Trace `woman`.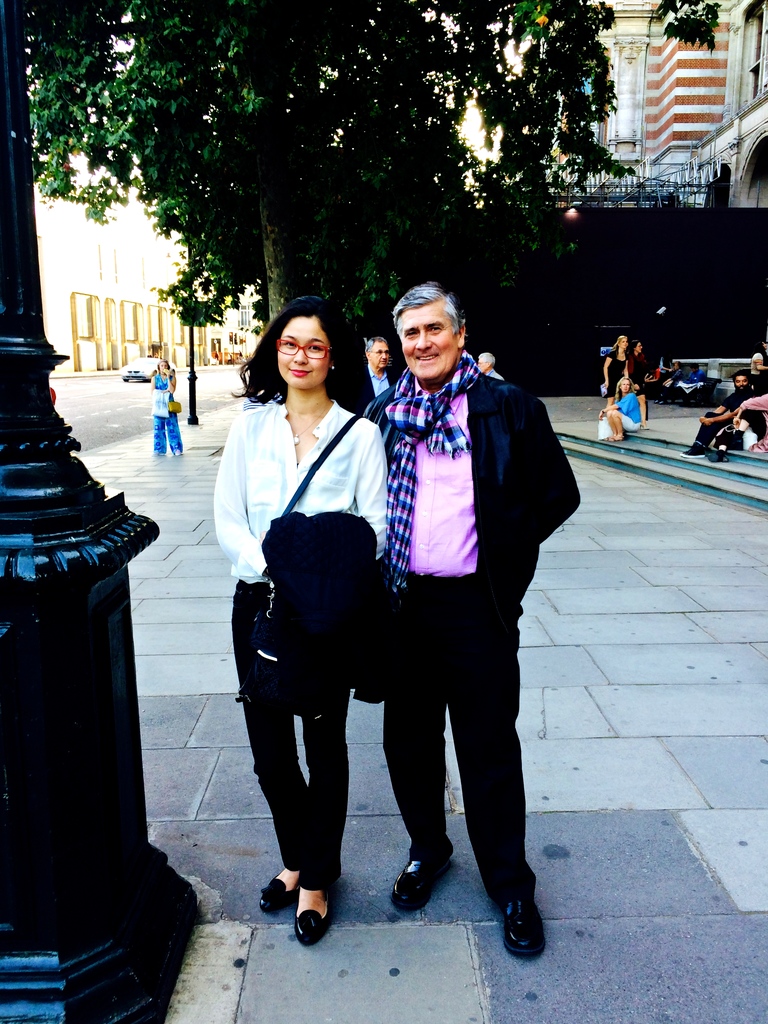
Traced to [600, 335, 632, 413].
